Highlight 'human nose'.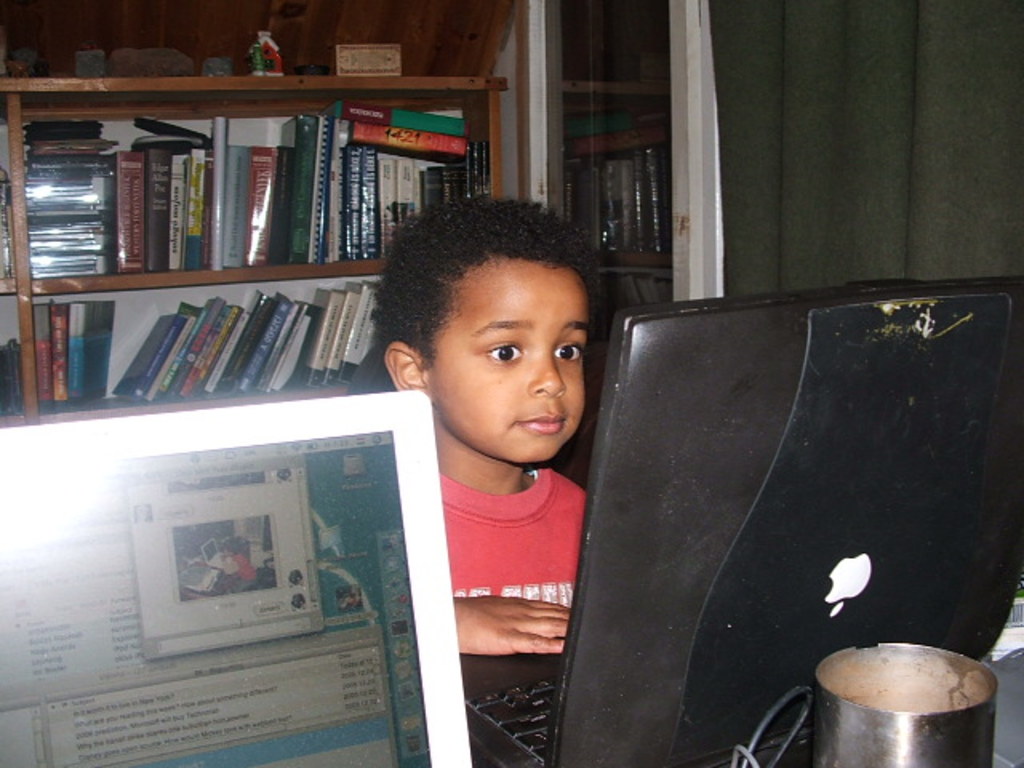
Highlighted region: region(528, 352, 566, 395).
